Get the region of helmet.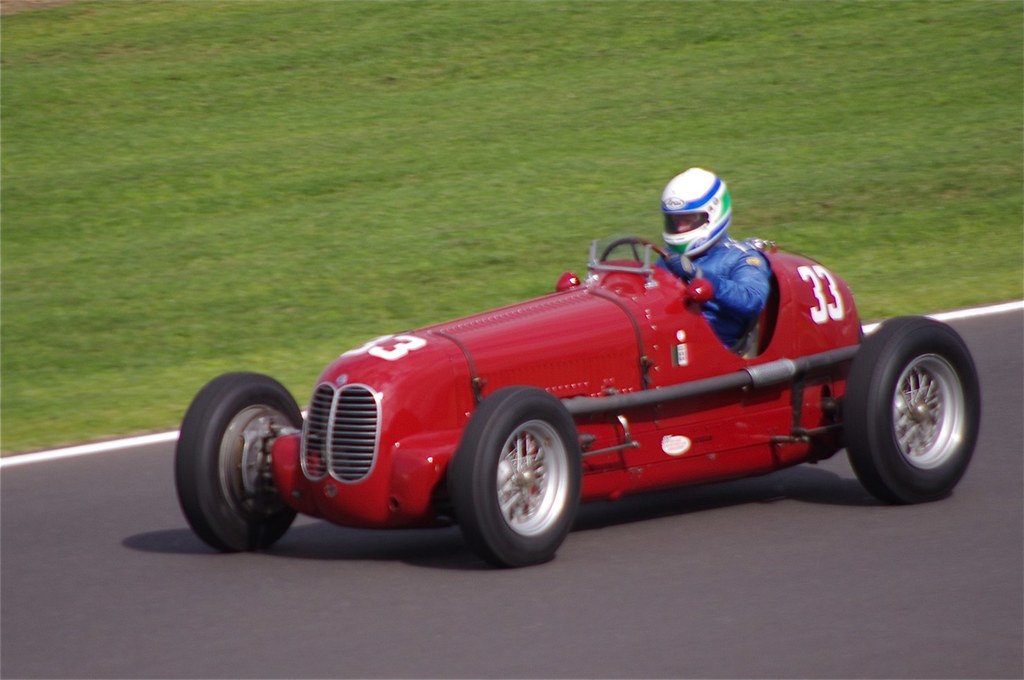
bbox=(660, 168, 746, 260).
